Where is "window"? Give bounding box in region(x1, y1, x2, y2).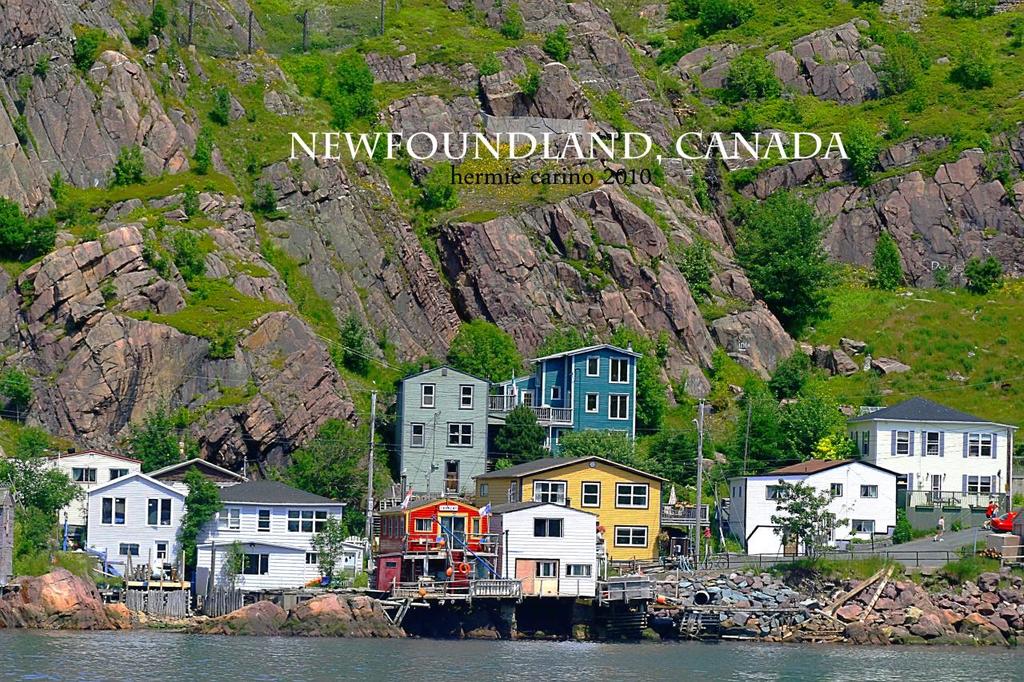
region(153, 538, 170, 562).
